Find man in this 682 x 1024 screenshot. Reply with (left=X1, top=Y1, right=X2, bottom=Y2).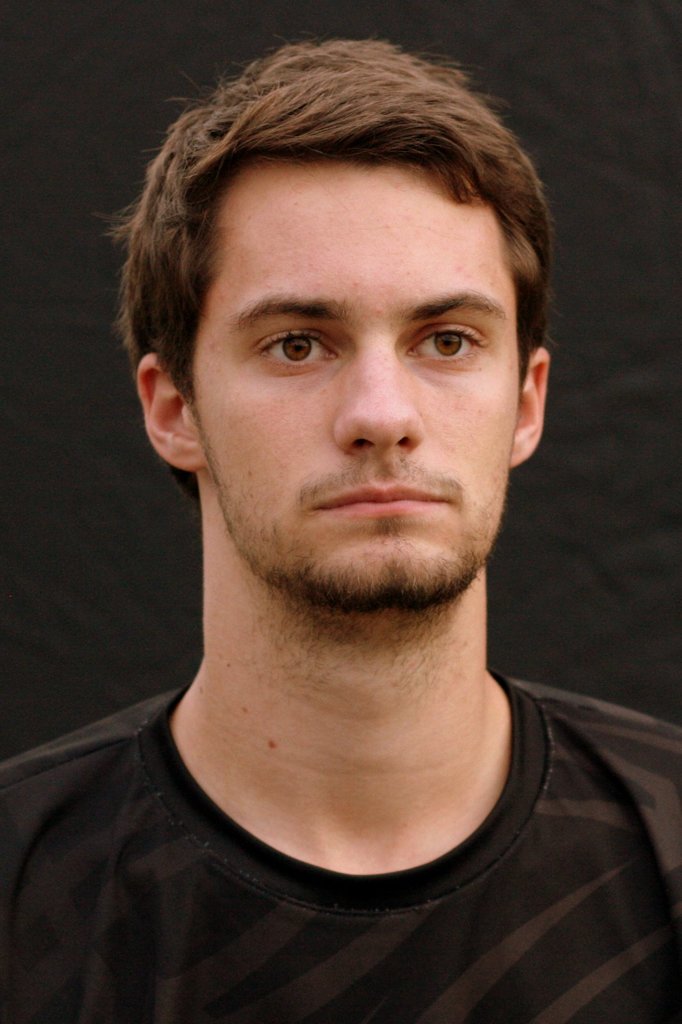
(left=0, top=28, right=681, bottom=1002).
